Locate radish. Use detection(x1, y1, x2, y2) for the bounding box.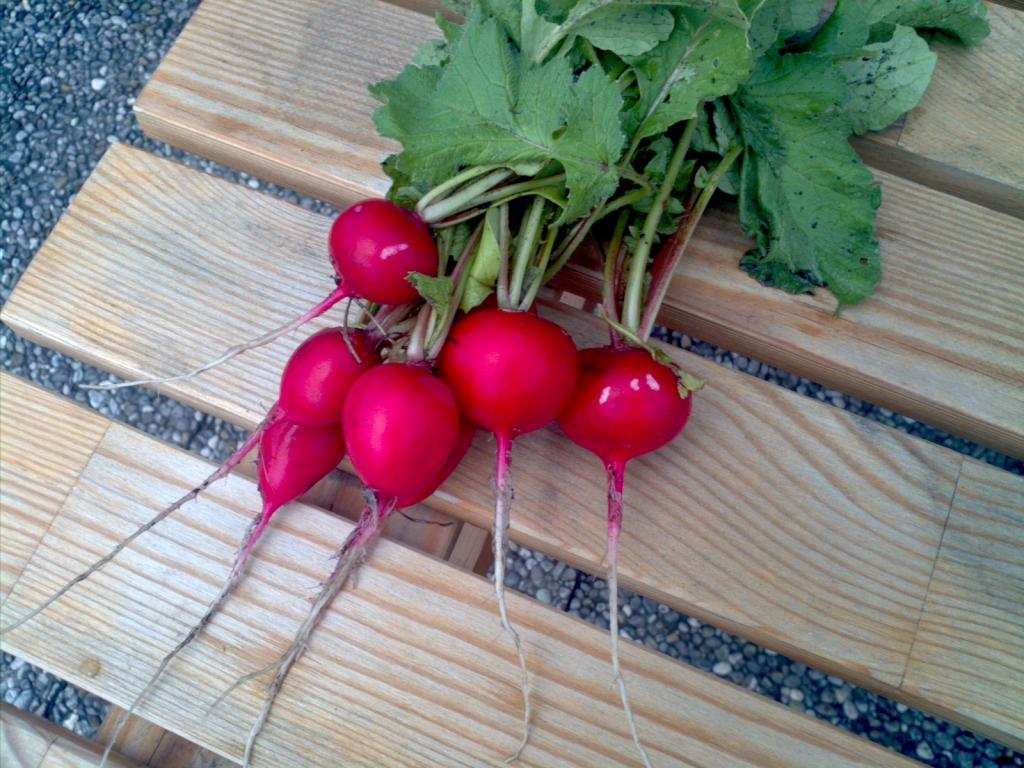
detection(552, 0, 994, 767).
